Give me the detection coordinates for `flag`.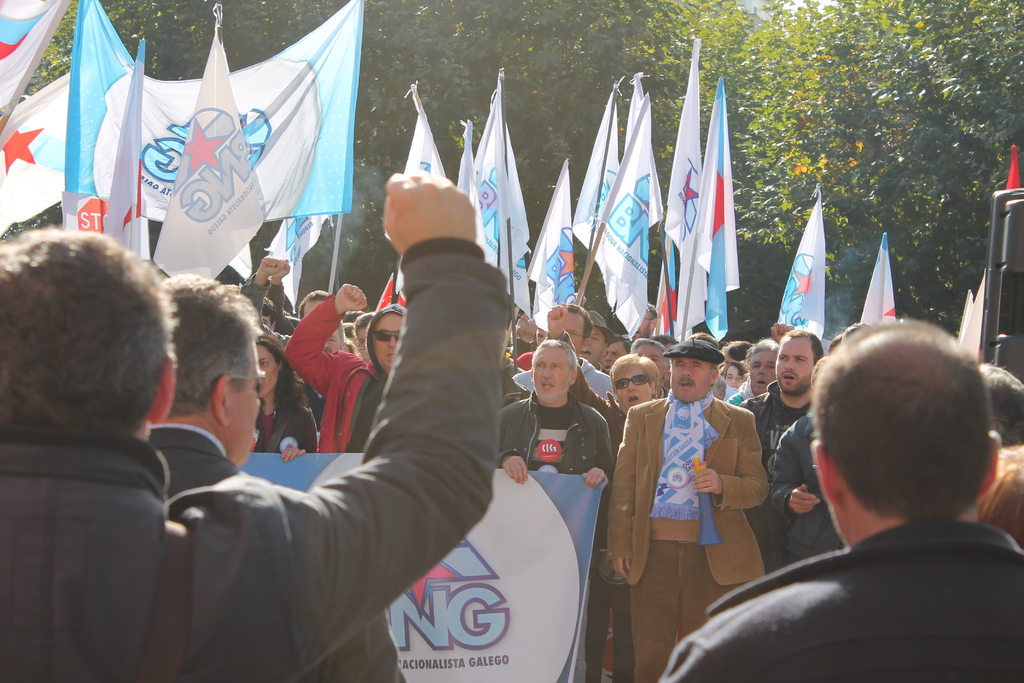
bbox(0, 66, 82, 239).
